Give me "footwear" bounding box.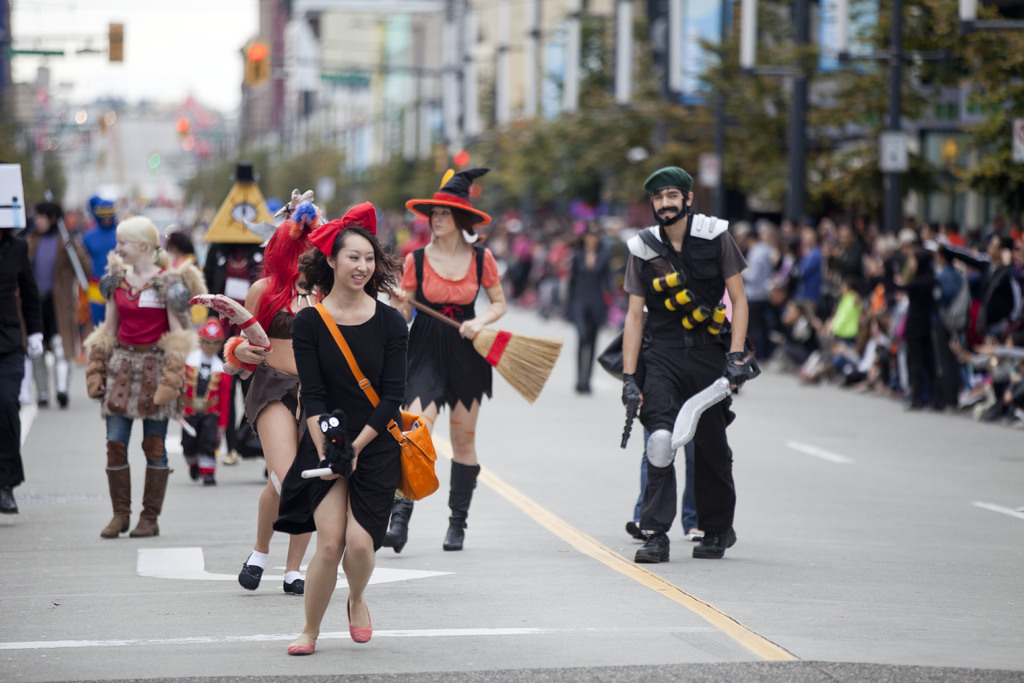
(left=380, top=491, right=422, bottom=558).
